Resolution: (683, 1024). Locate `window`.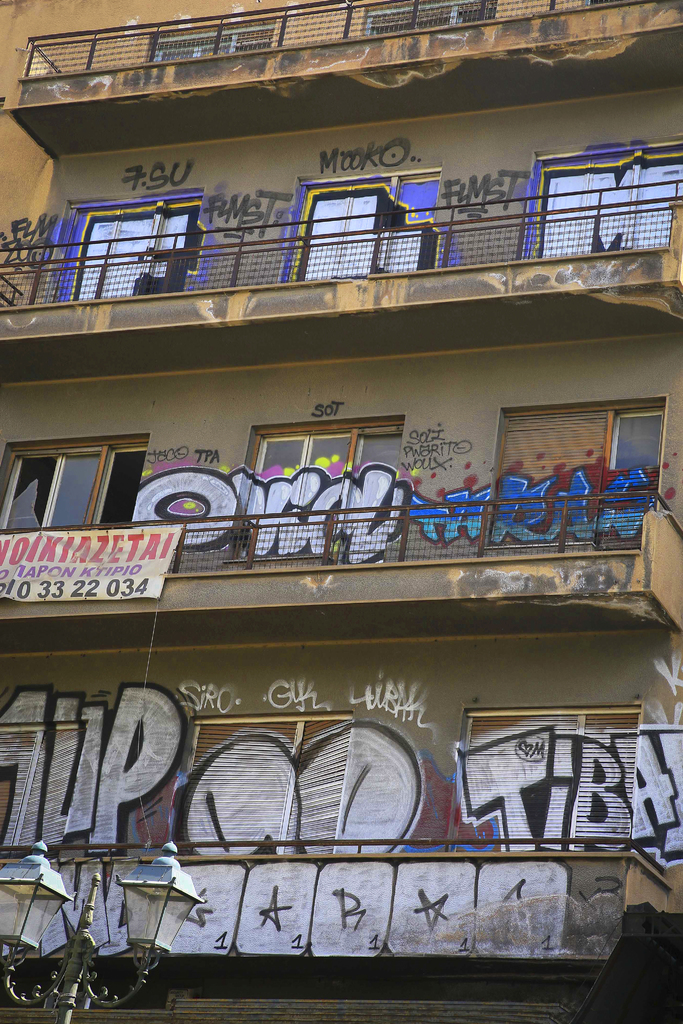
154:21:271:56.
